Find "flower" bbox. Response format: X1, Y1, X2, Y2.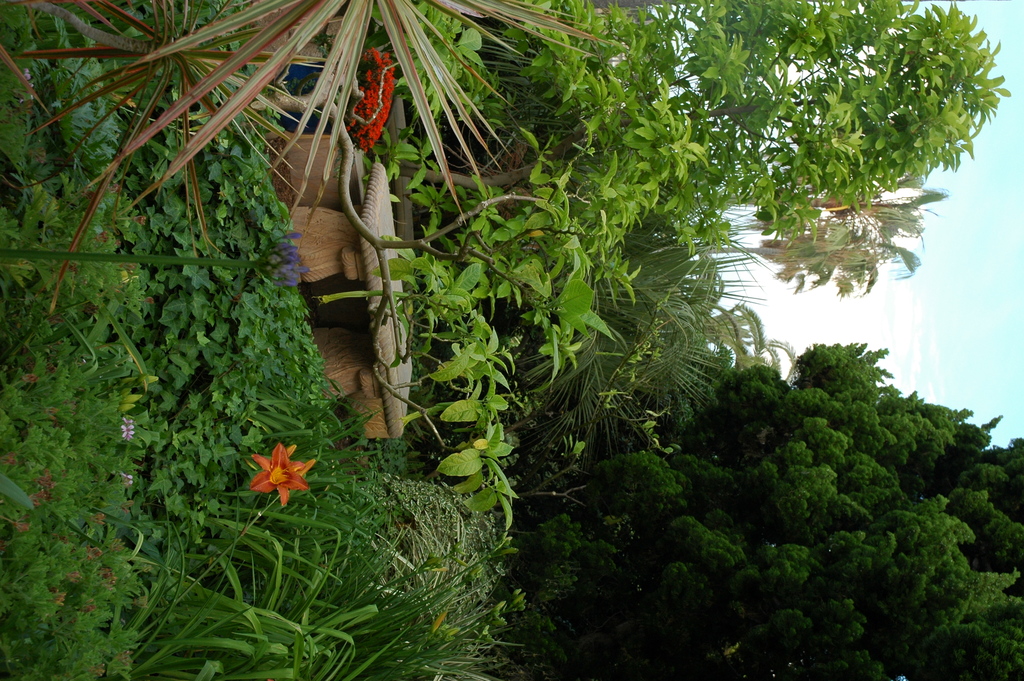
335, 45, 400, 160.
